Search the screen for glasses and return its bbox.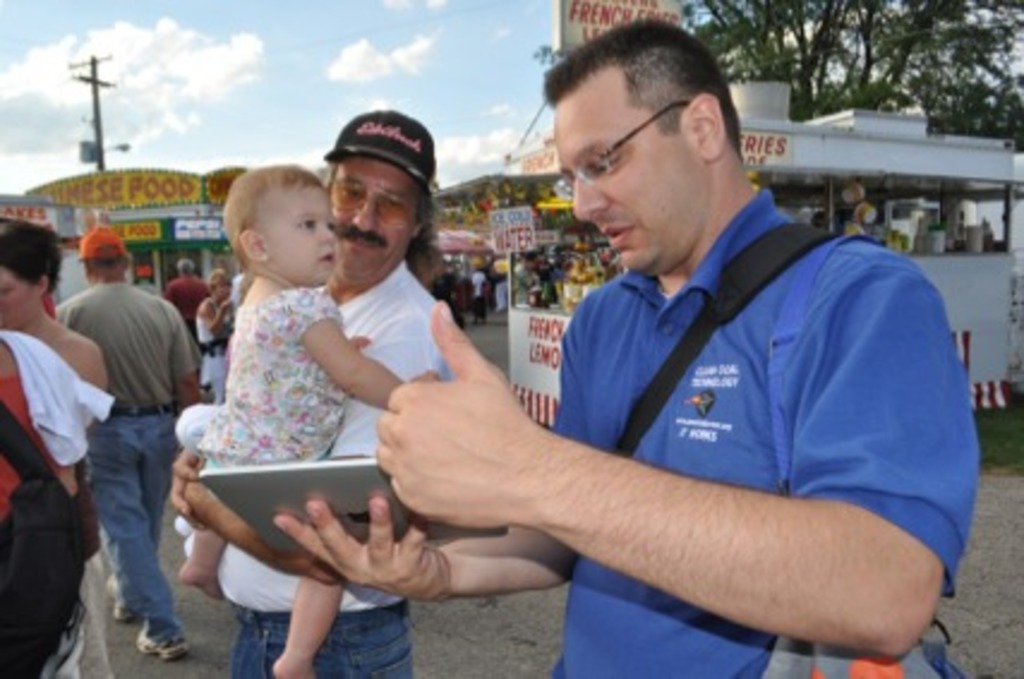
Found: box=[554, 98, 691, 204].
